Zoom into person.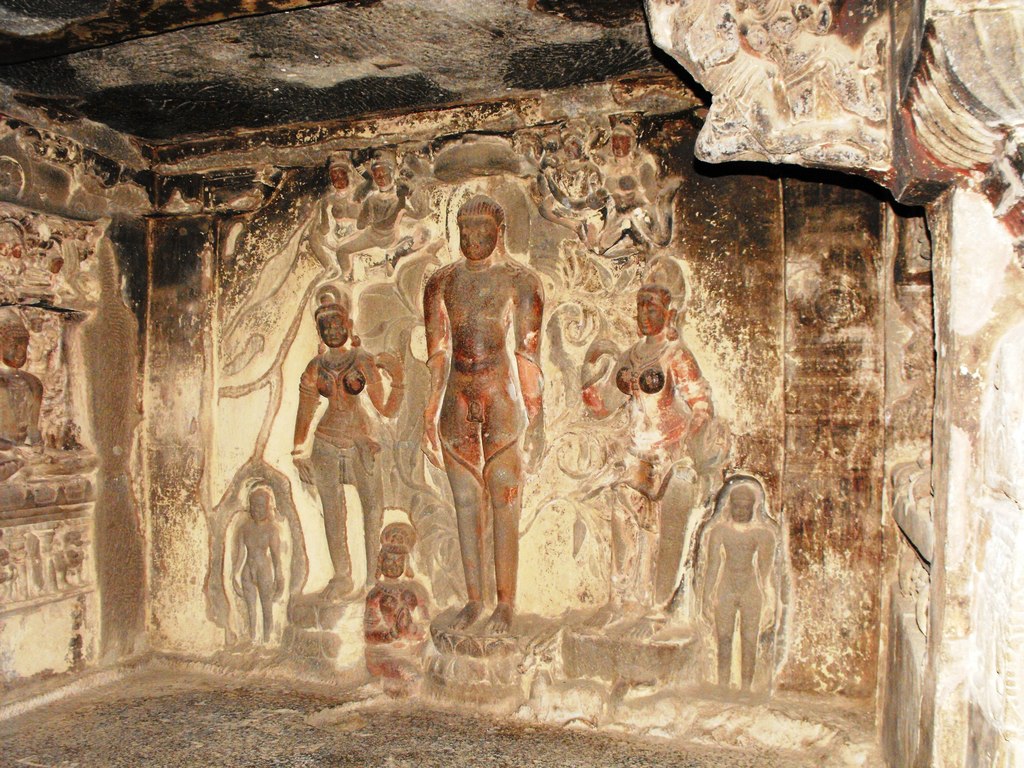
Zoom target: {"left": 412, "top": 187, "right": 548, "bottom": 632}.
